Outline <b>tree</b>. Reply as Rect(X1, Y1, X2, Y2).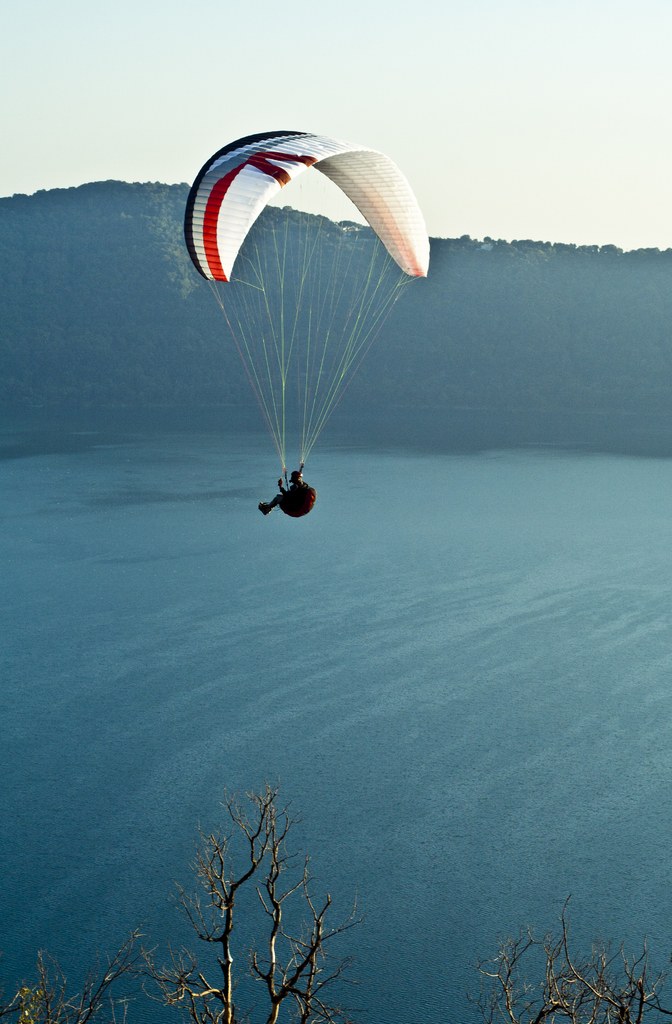
Rect(154, 779, 304, 1018).
